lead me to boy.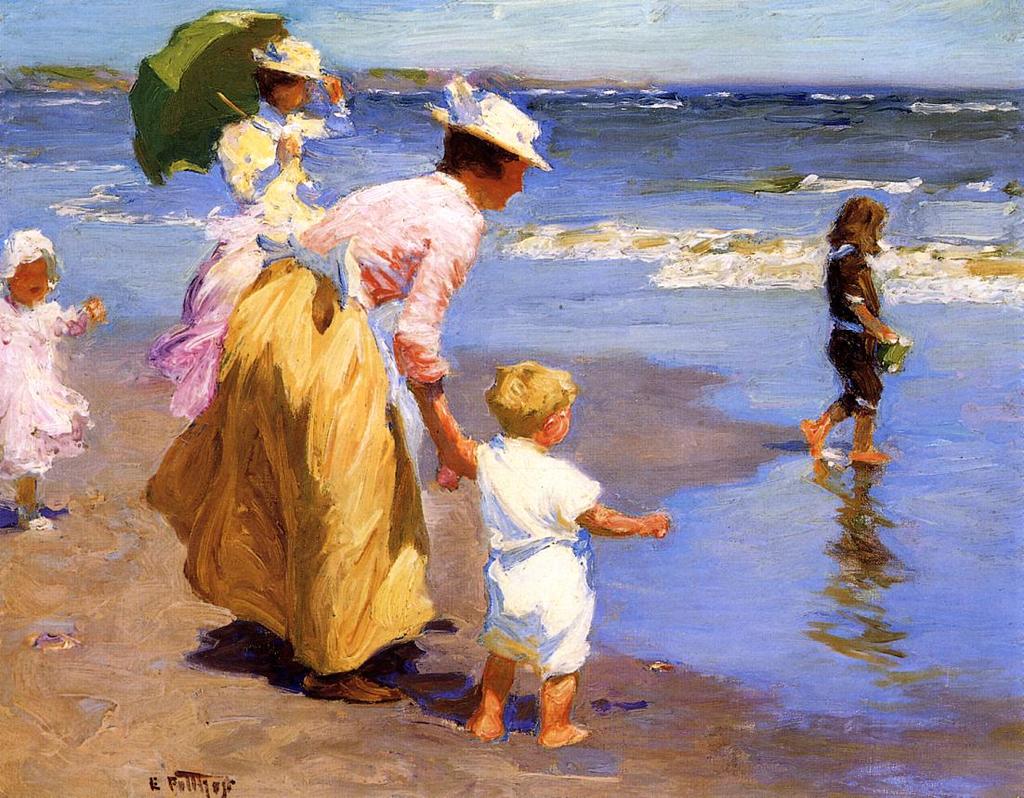
Lead to 427,364,657,752.
